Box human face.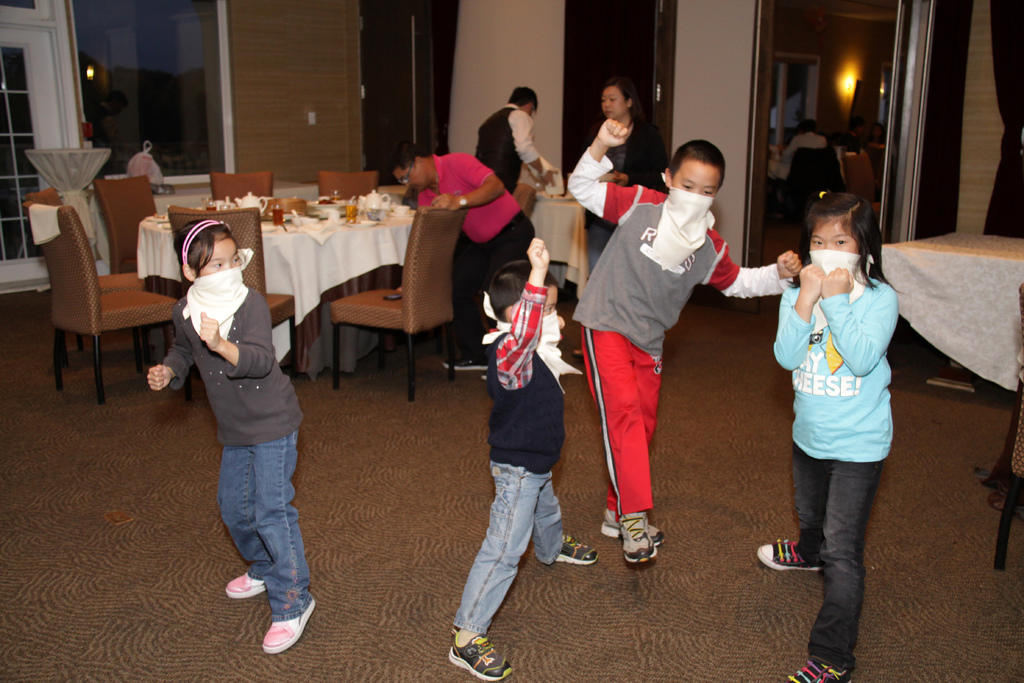
rect(808, 226, 852, 248).
